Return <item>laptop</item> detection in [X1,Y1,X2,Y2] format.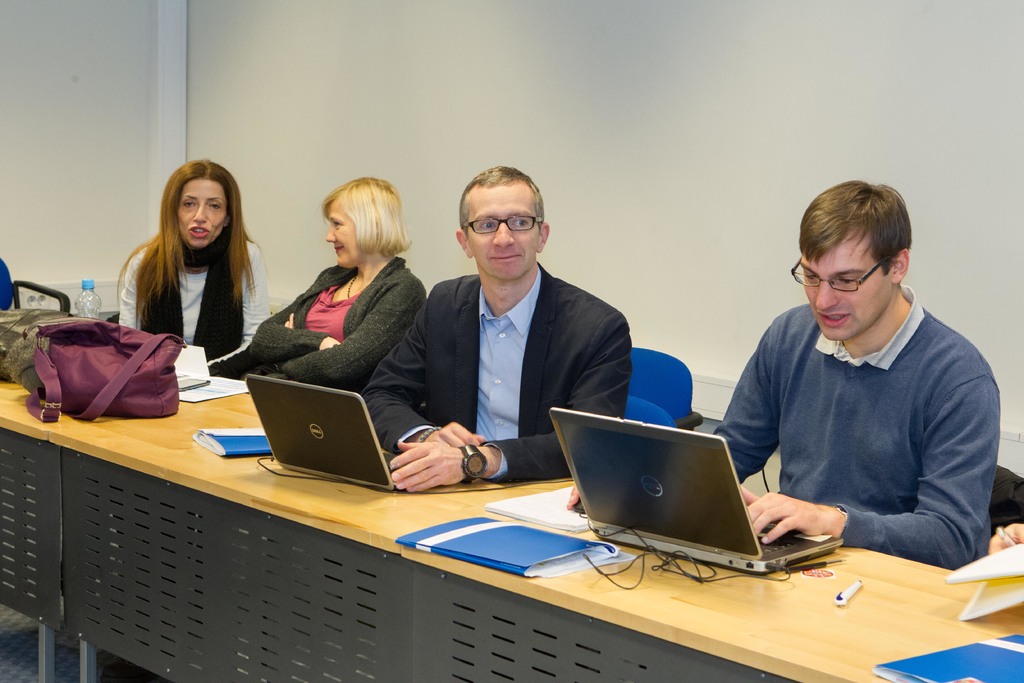
[545,413,832,584].
